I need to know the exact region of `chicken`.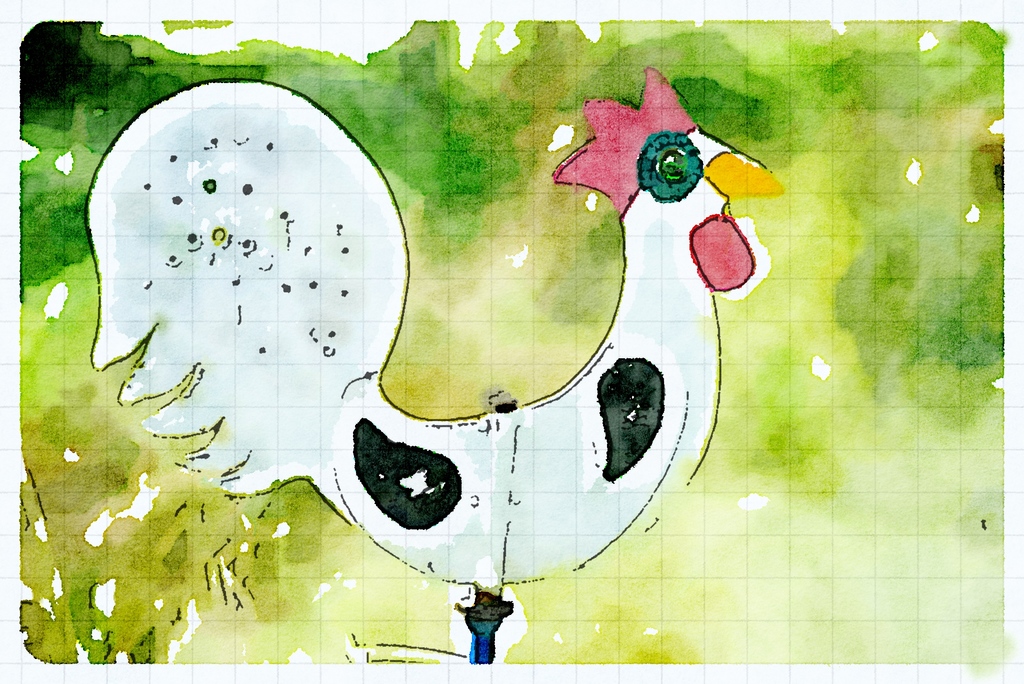
Region: crop(34, 107, 716, 657).
